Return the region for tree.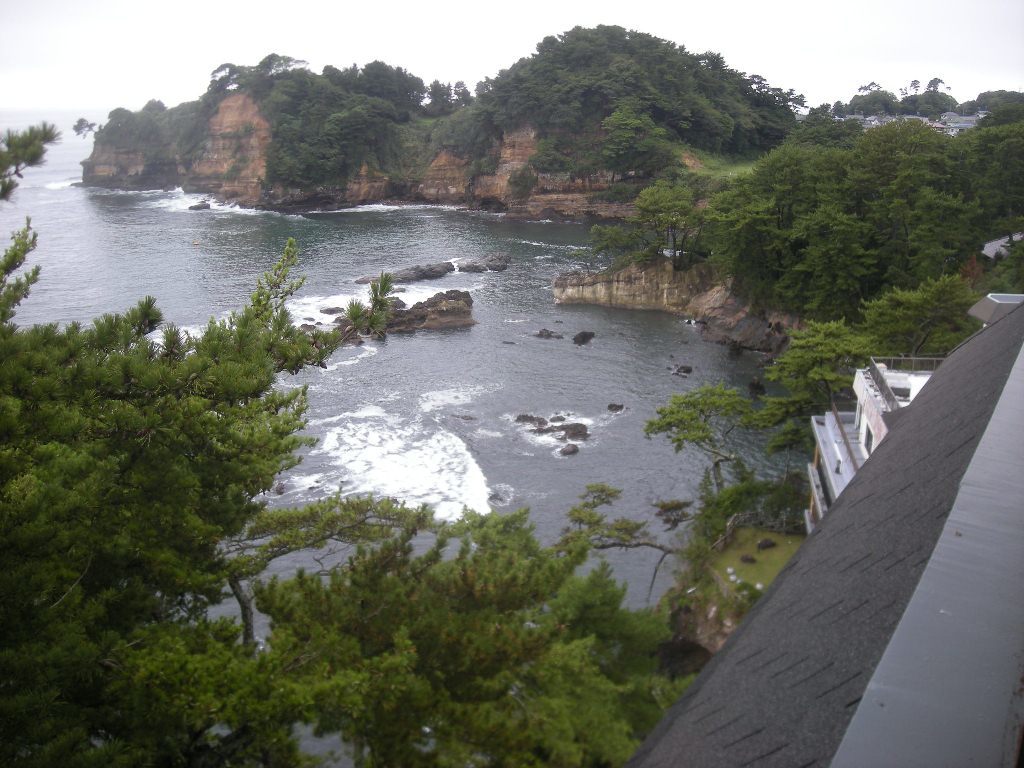
l=1, t=214, r=698, b=767.
